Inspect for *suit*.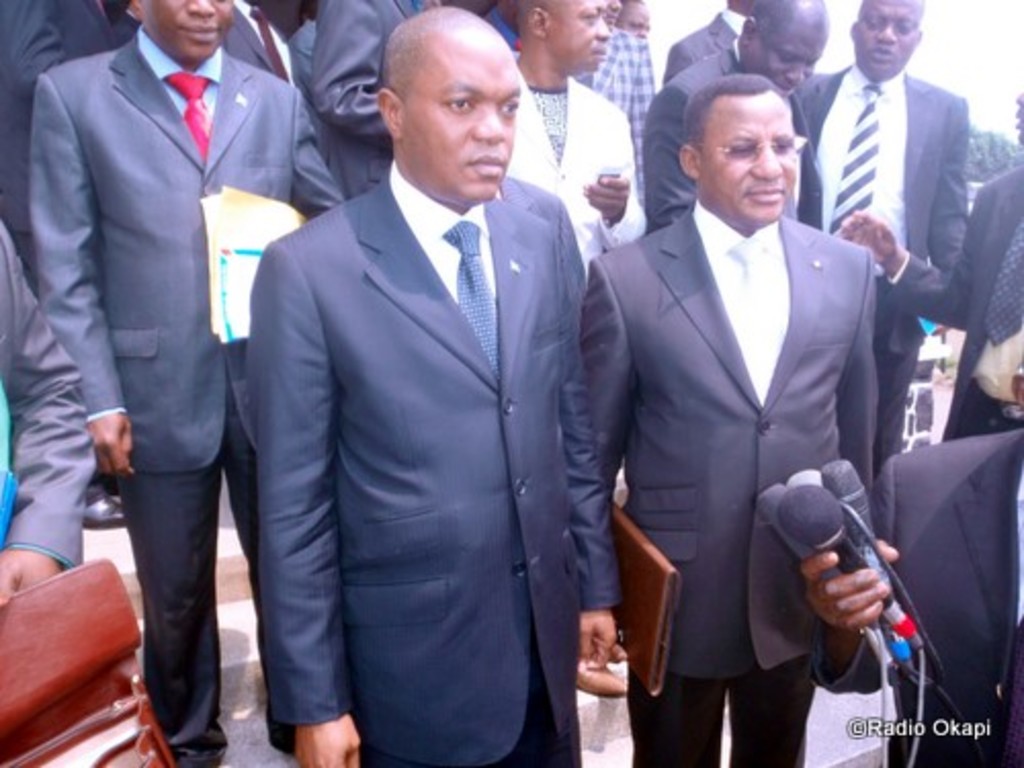
Inspection: box(573, 197, 885, 766).
